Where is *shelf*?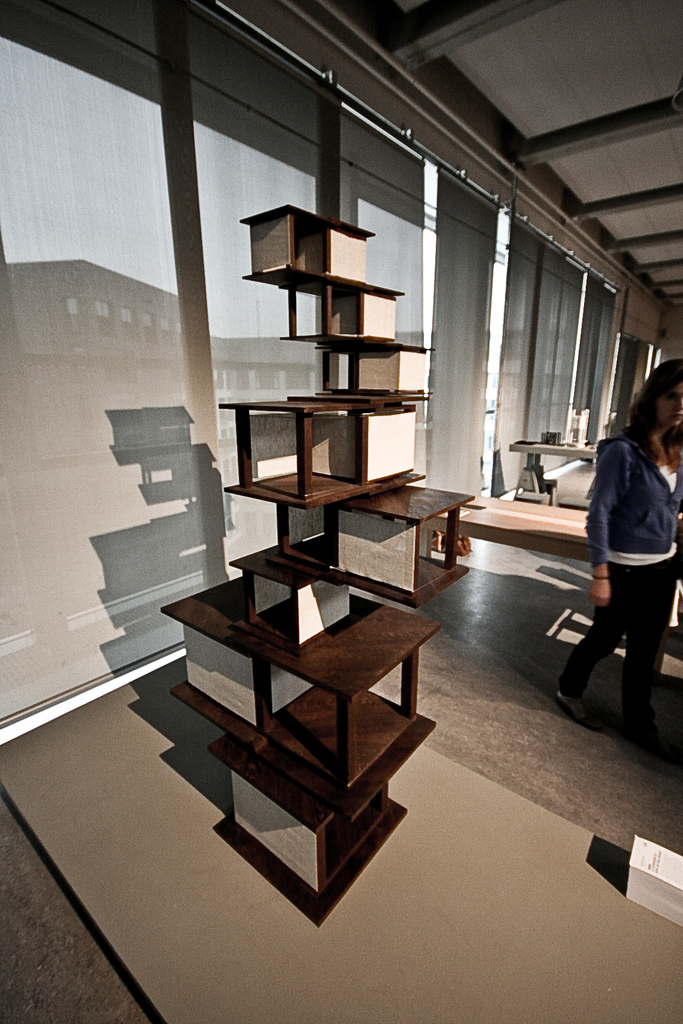
(left=546, top=406, right=597, bottom=460).
